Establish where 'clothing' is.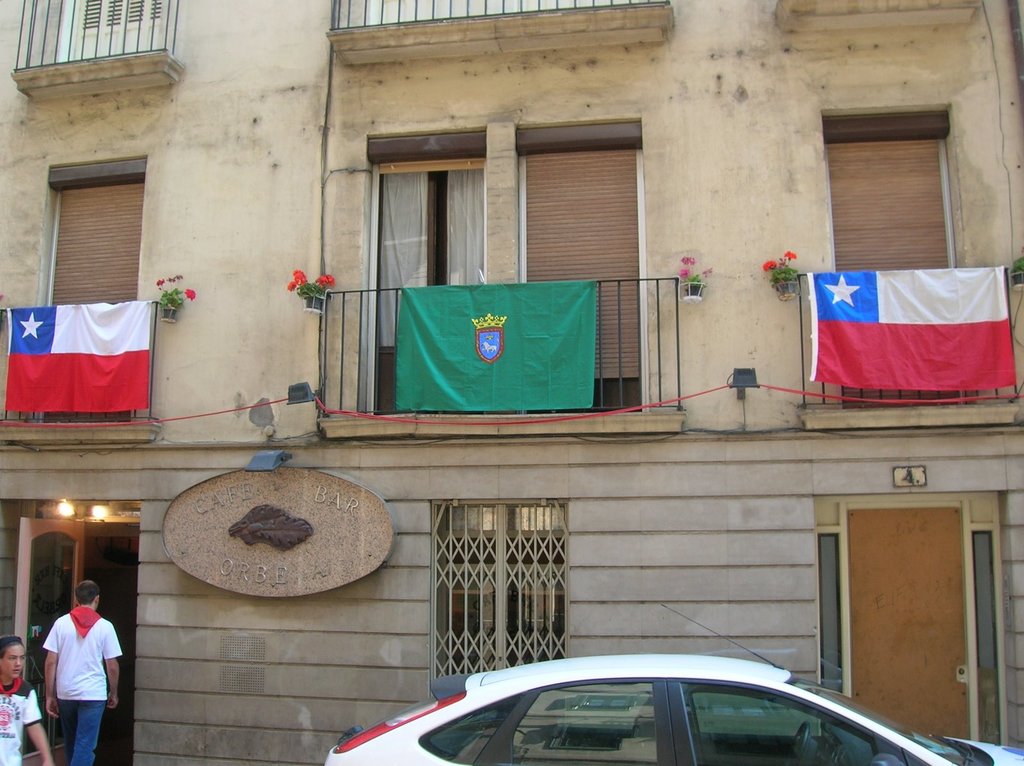
Established at <bbox>385, 282, 602, 421</bbox>.
